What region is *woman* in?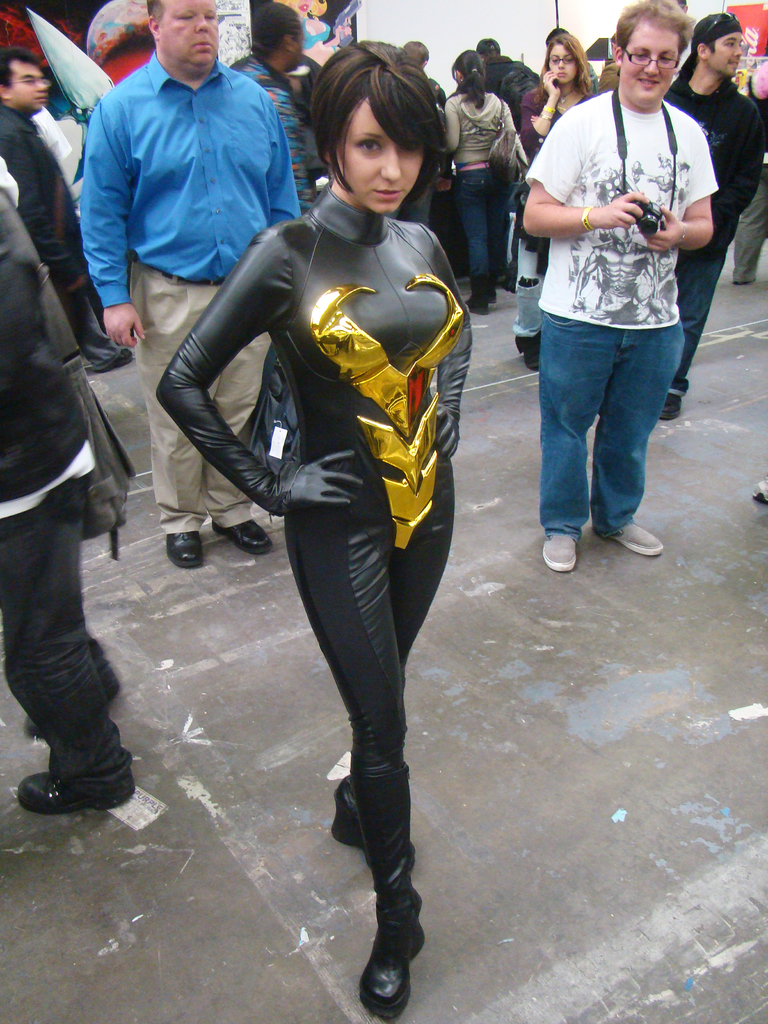
box=[444, 43, 523, 317].
